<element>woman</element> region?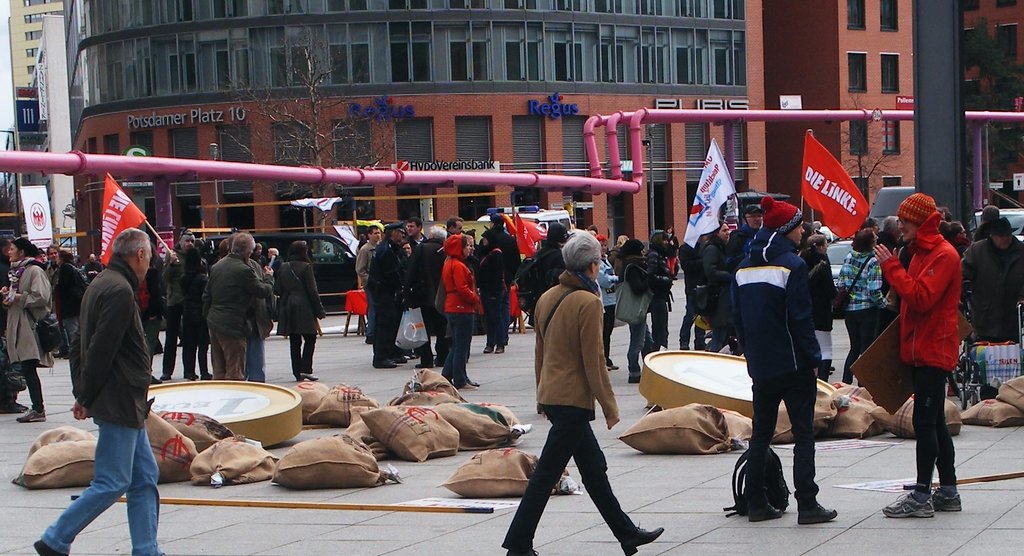
<region>706, 215, 735, 361</region>
